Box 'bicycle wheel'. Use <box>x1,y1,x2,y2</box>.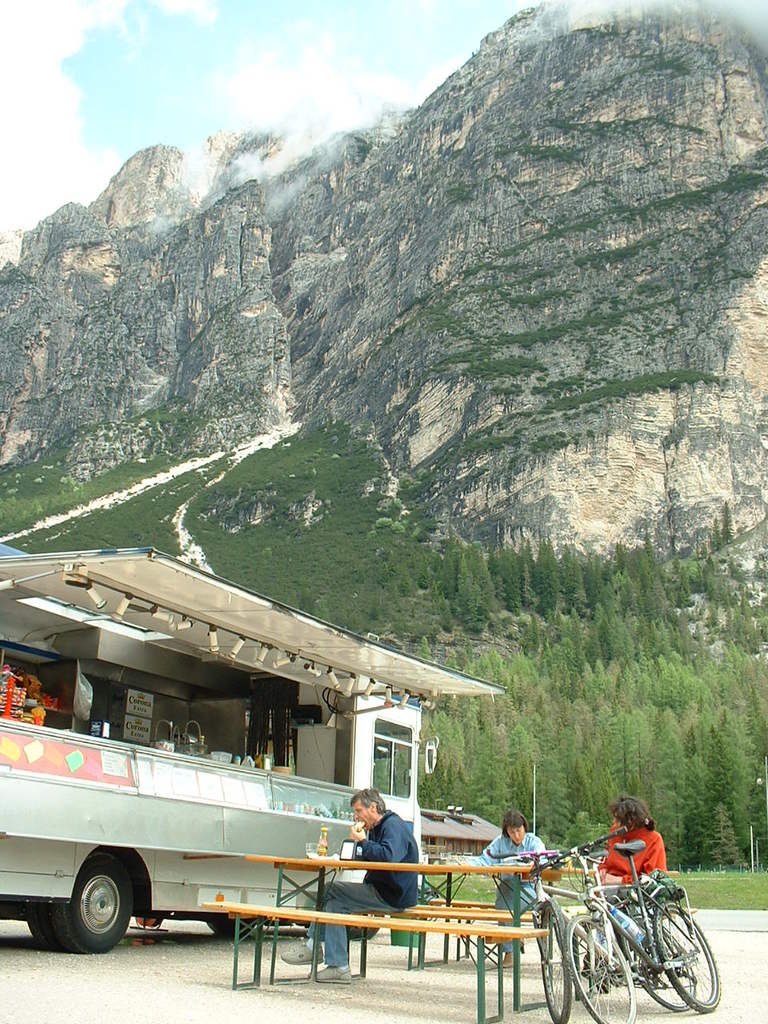
<box>622,920,702,1014</box>.
